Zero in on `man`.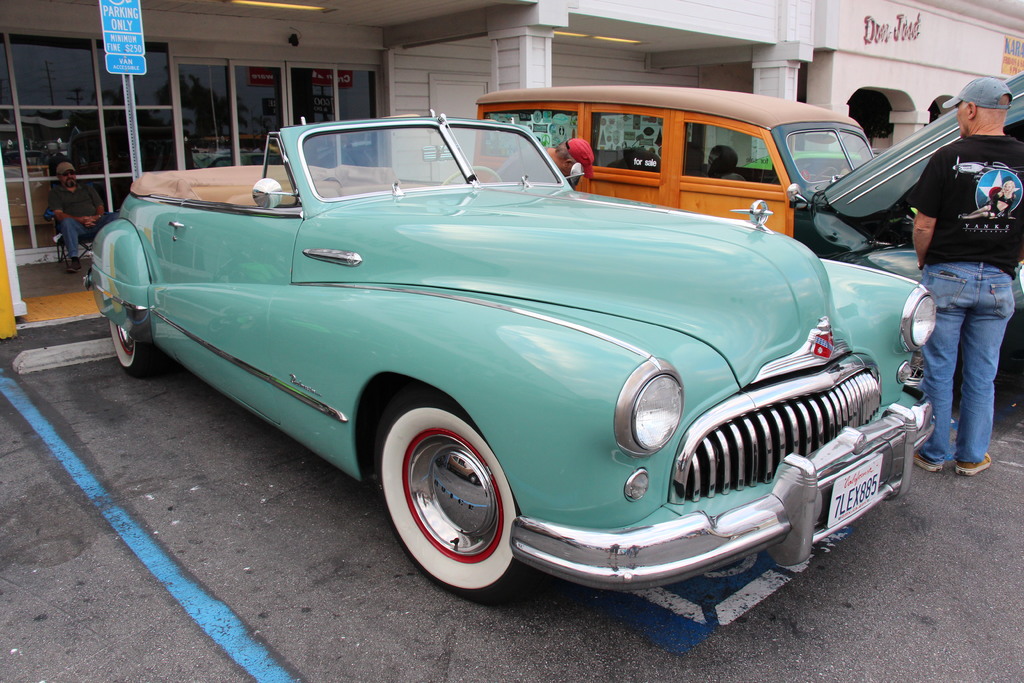
Zeroed in: <box>44,154,118,270</box>.
